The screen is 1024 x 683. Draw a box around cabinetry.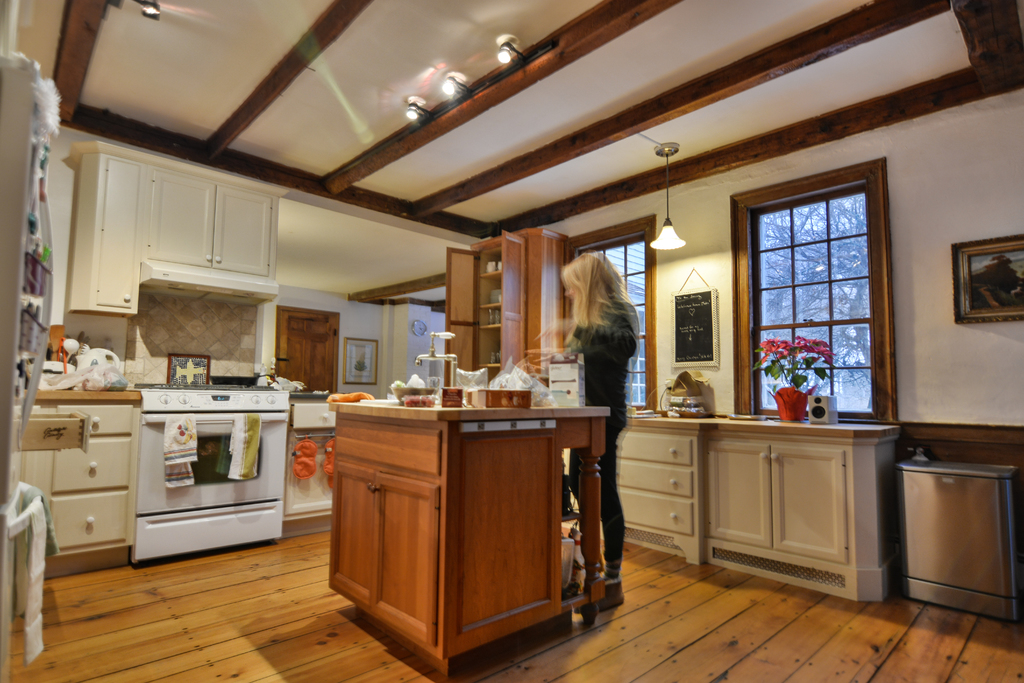
(left=333, top=400, right=624, bottom=682).
